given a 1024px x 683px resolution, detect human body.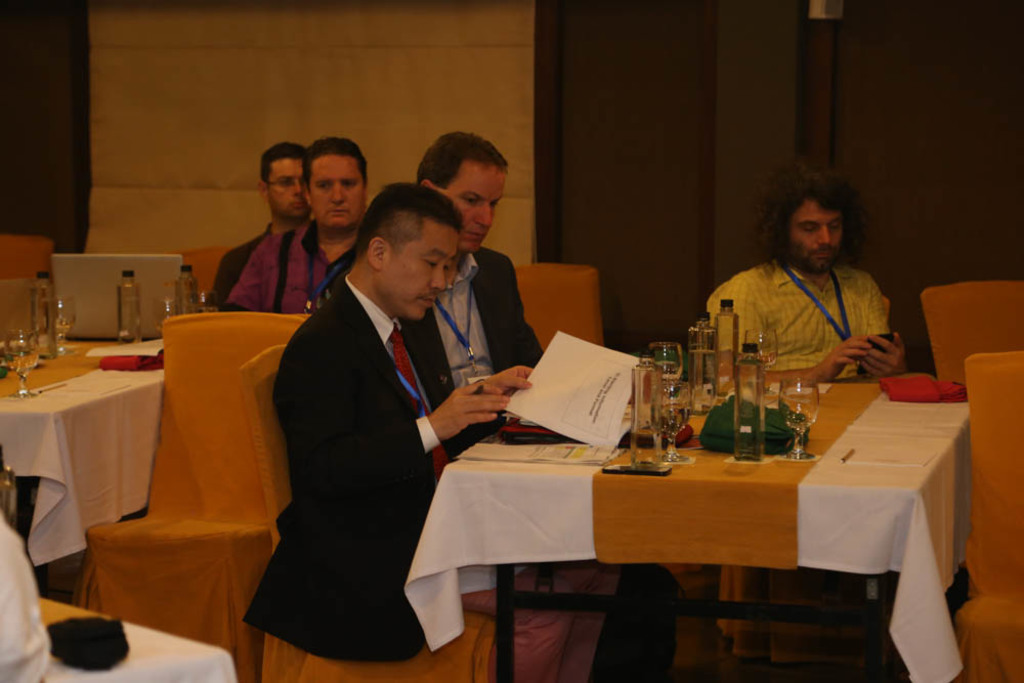
{"left": 200, "top": 220, "right": 315, "bottom": 313}.
